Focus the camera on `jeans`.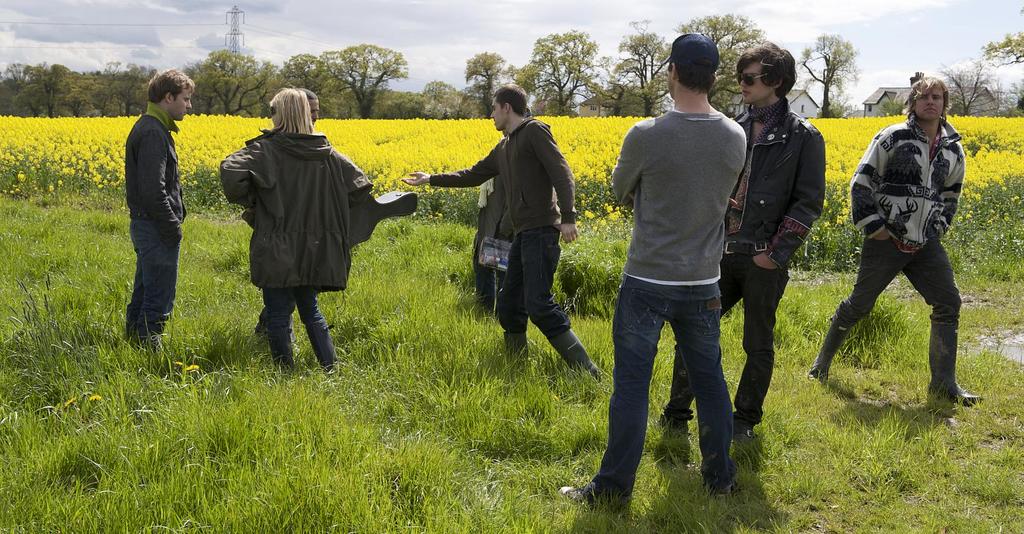
Focus region: select_region(495, 225, 572, 334).
